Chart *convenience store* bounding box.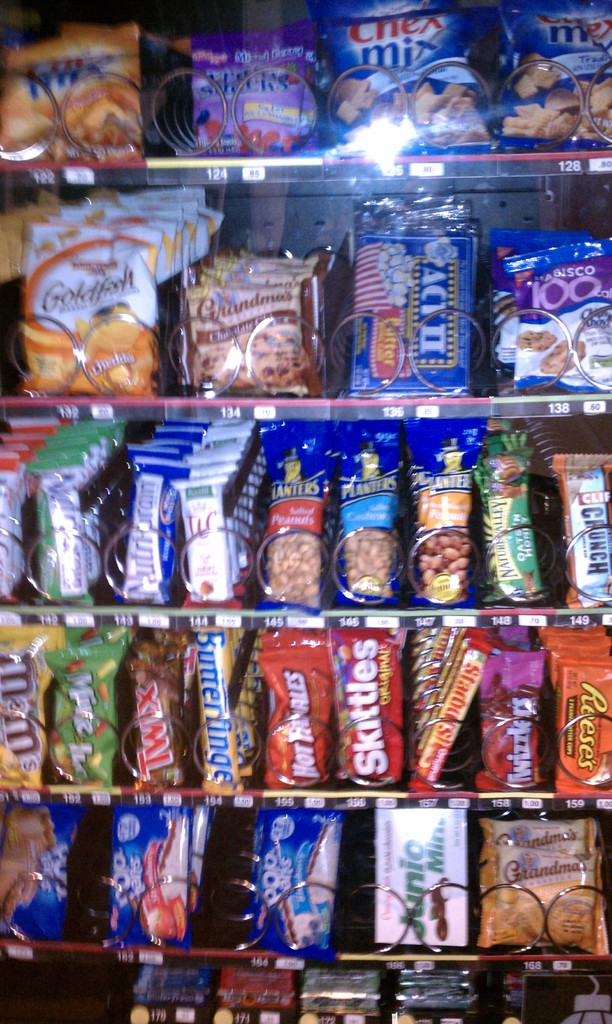
Charted: 67 18 607 957.
